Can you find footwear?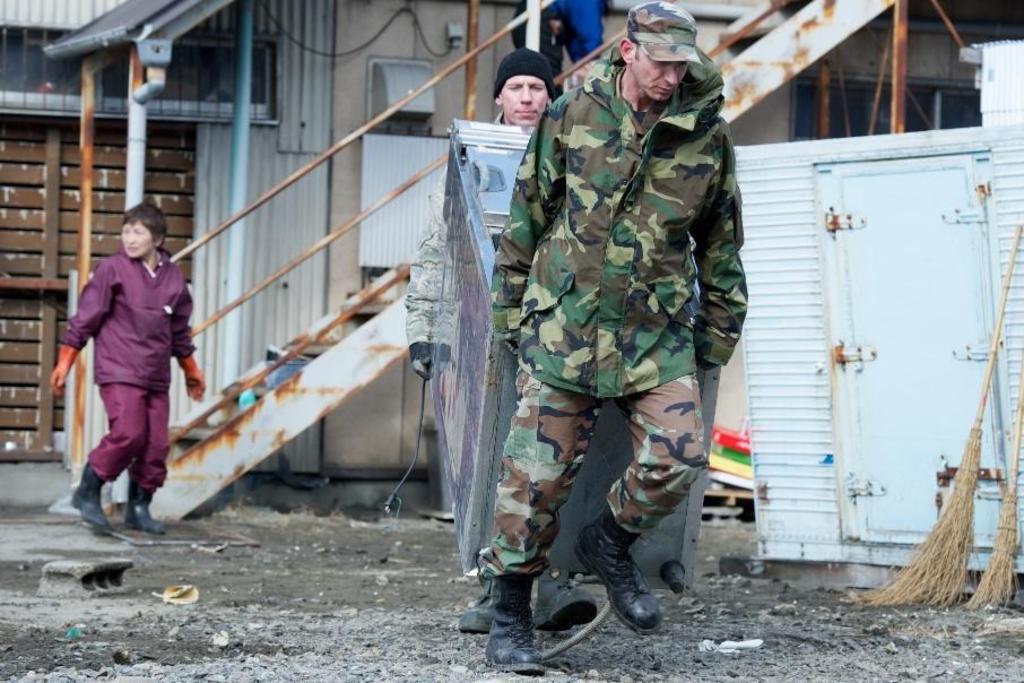
Yes, bounding box: crop(579, 516, 662, 651).
